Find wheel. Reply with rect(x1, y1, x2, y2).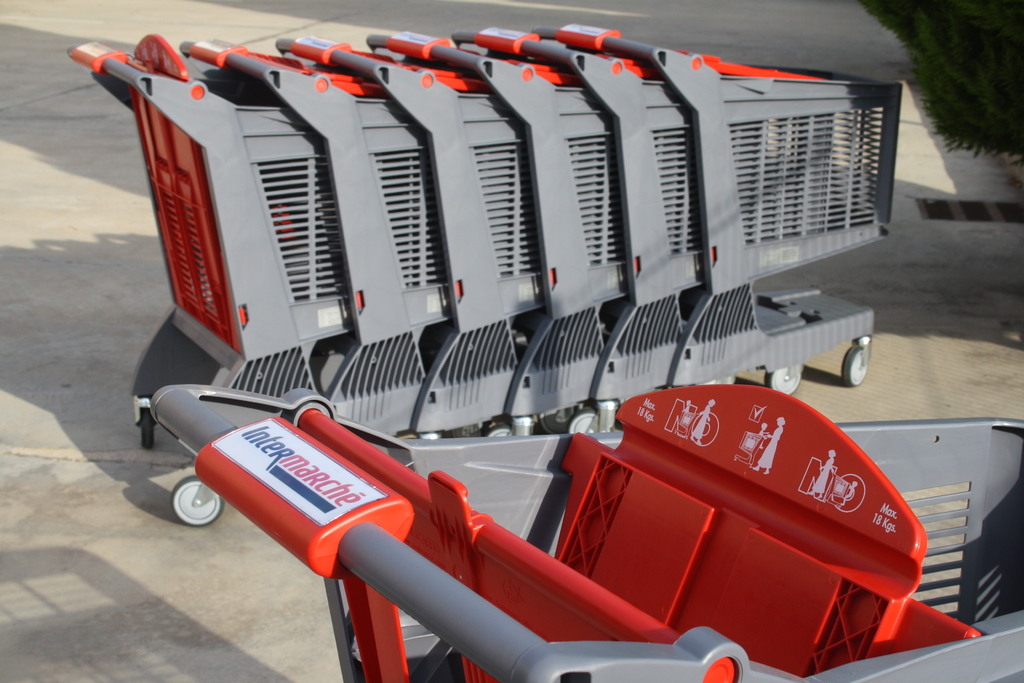
rect(837, 340, 870, 388).
